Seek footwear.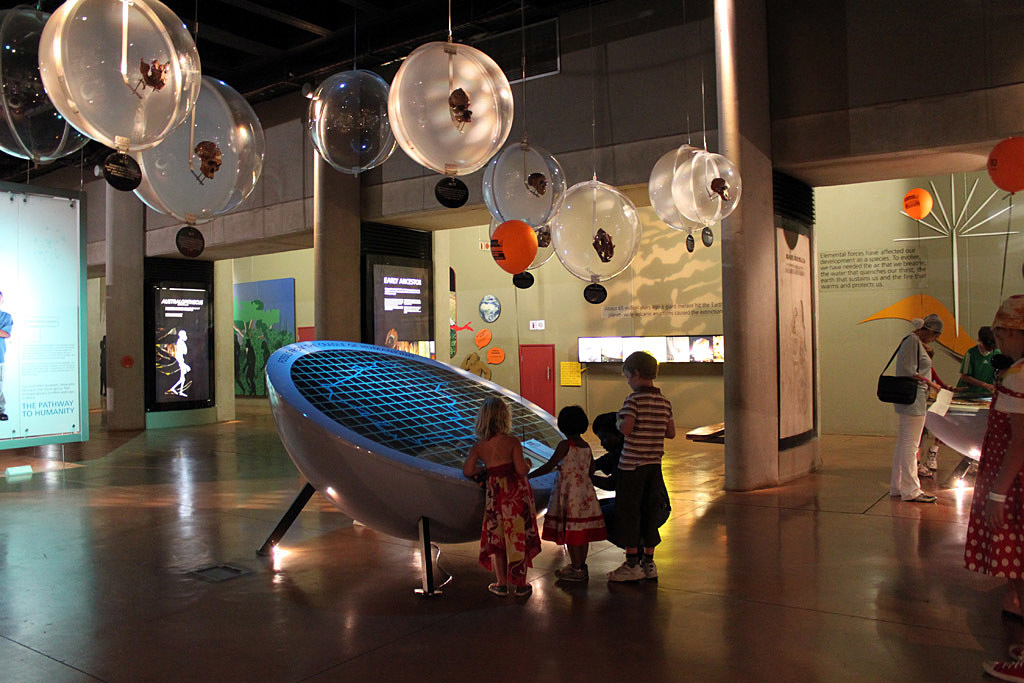
[x1=515, y1=578, x2=533, y2=597].
